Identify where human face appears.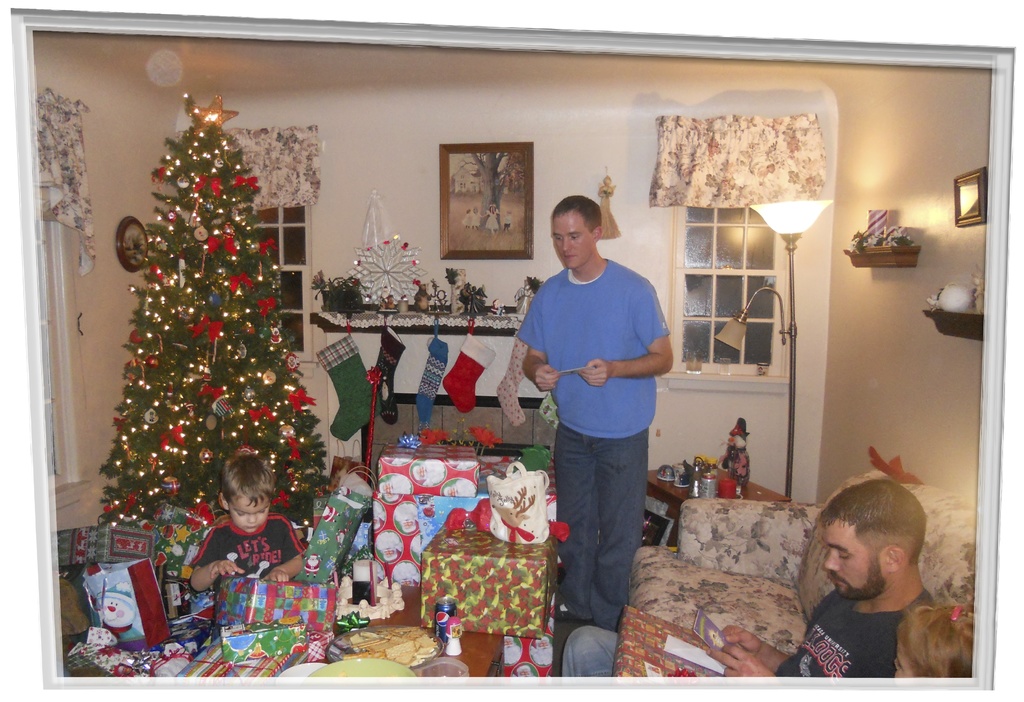
Appears at 825 522 881 596.
